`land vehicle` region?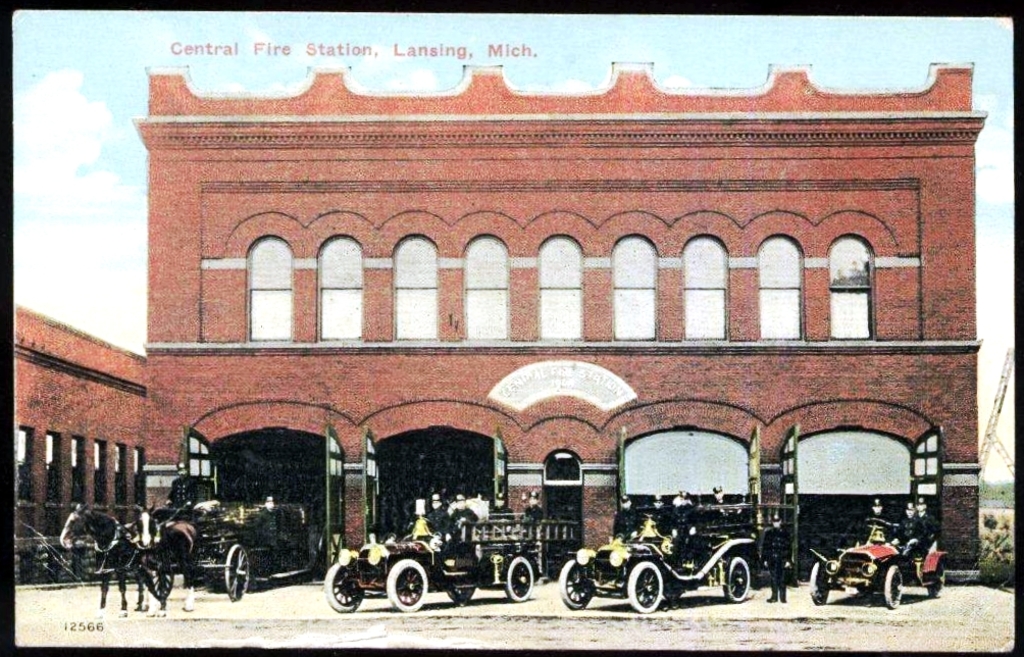
(814, 526, 946, 612)
